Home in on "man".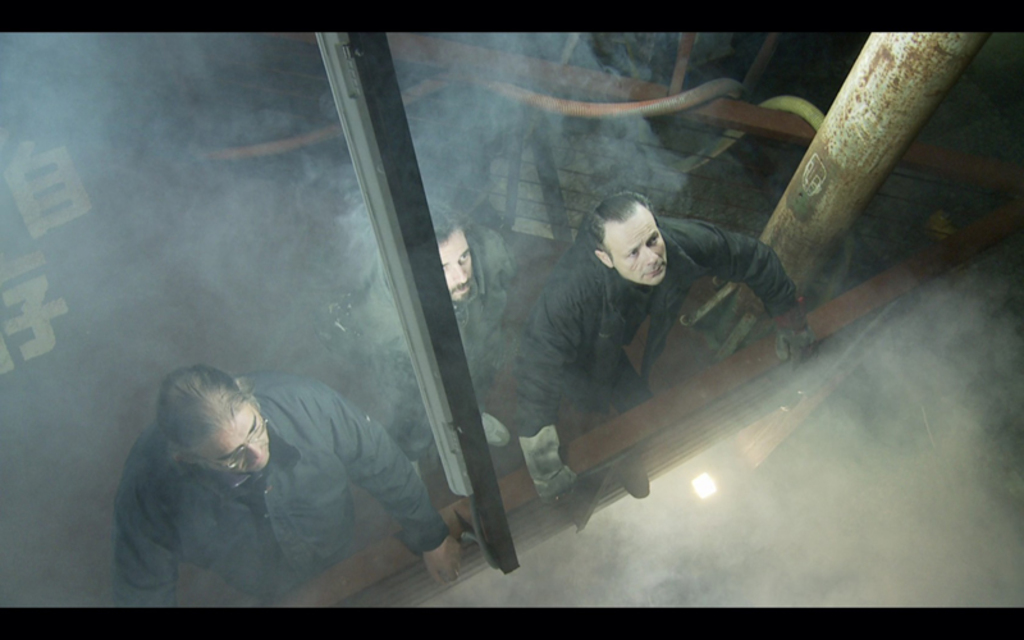
Homed in at select_region(316, 179, 562, 512).
